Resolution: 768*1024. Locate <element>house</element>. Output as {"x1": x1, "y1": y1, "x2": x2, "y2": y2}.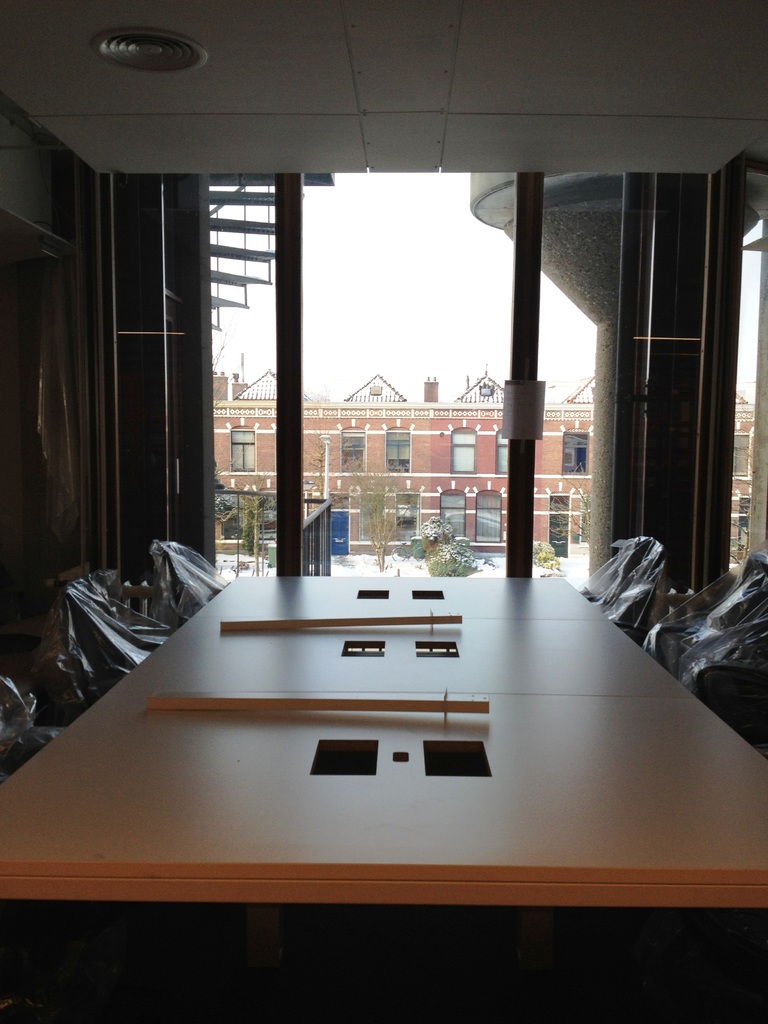
{"x1": 0, "y1": 0, "x2": 767, "y2": 1023}.
